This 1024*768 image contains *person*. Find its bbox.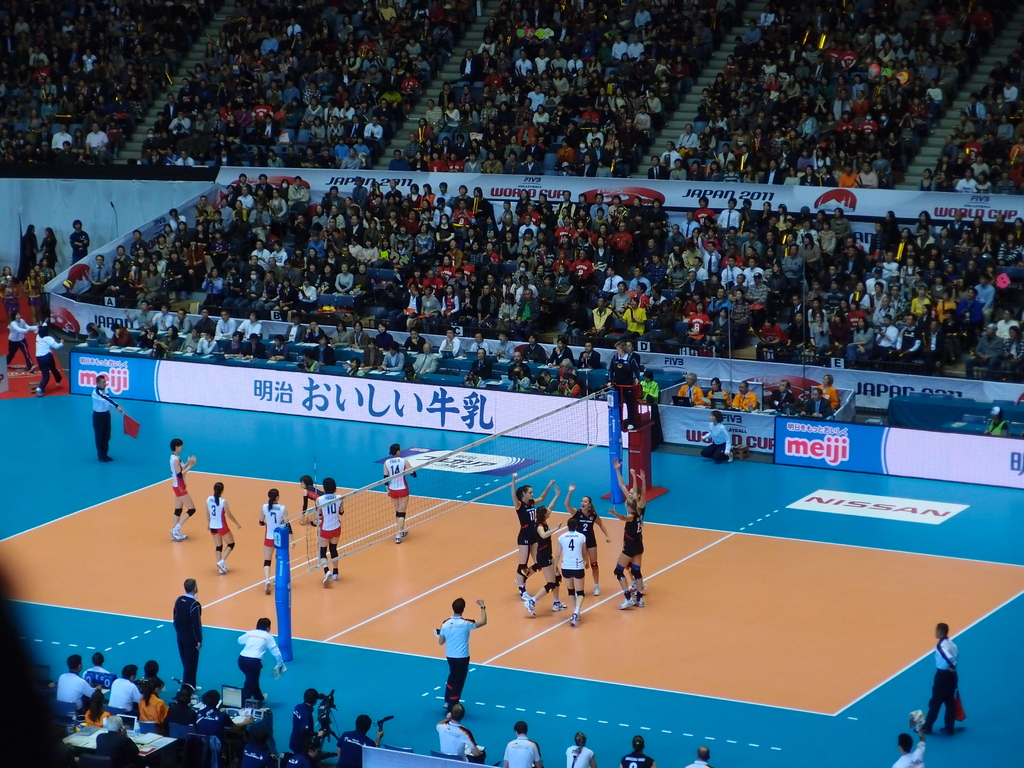
bbox=[236, 616, 285, 708].
